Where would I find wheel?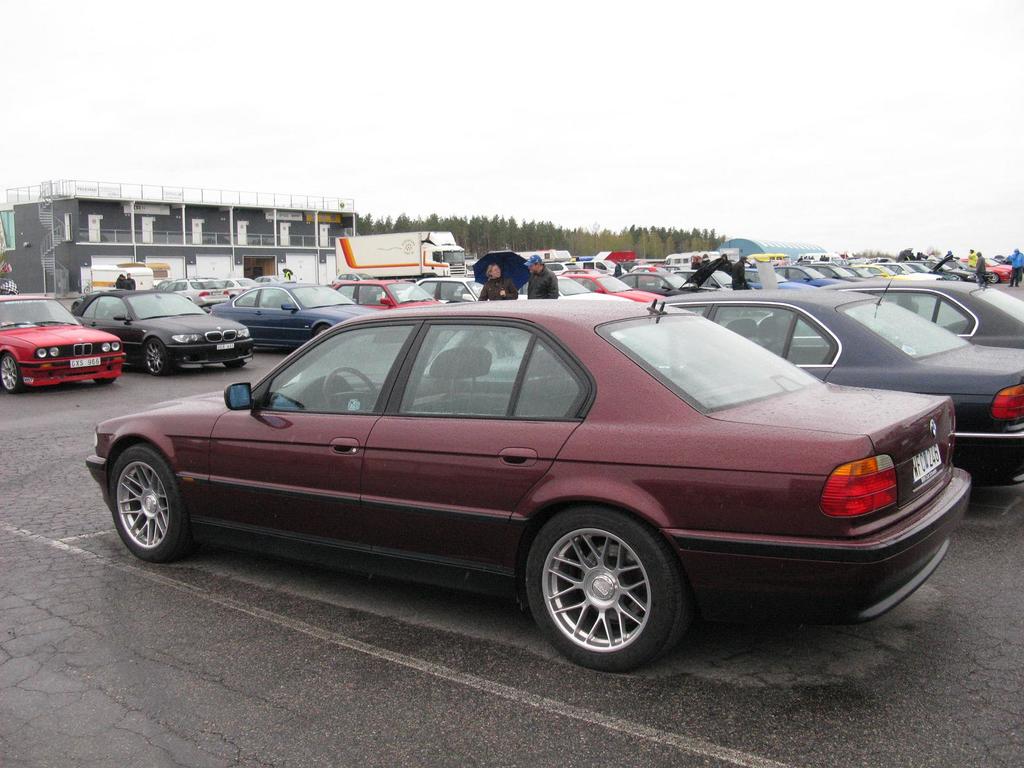
At box=[138, 339, 172, 373].
